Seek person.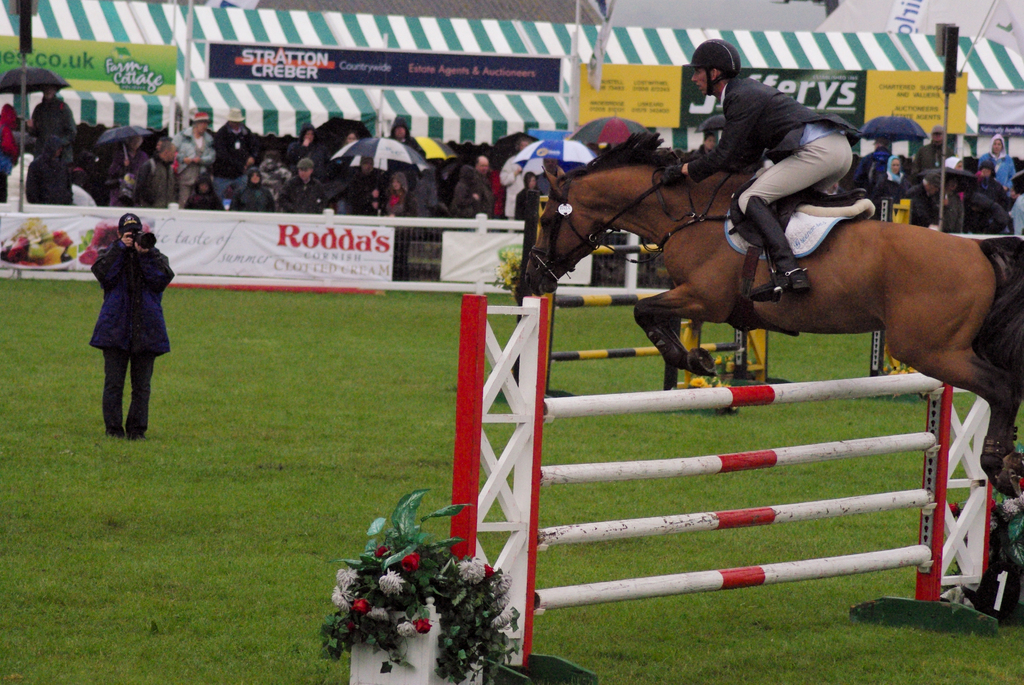
[88,210,174,432].
